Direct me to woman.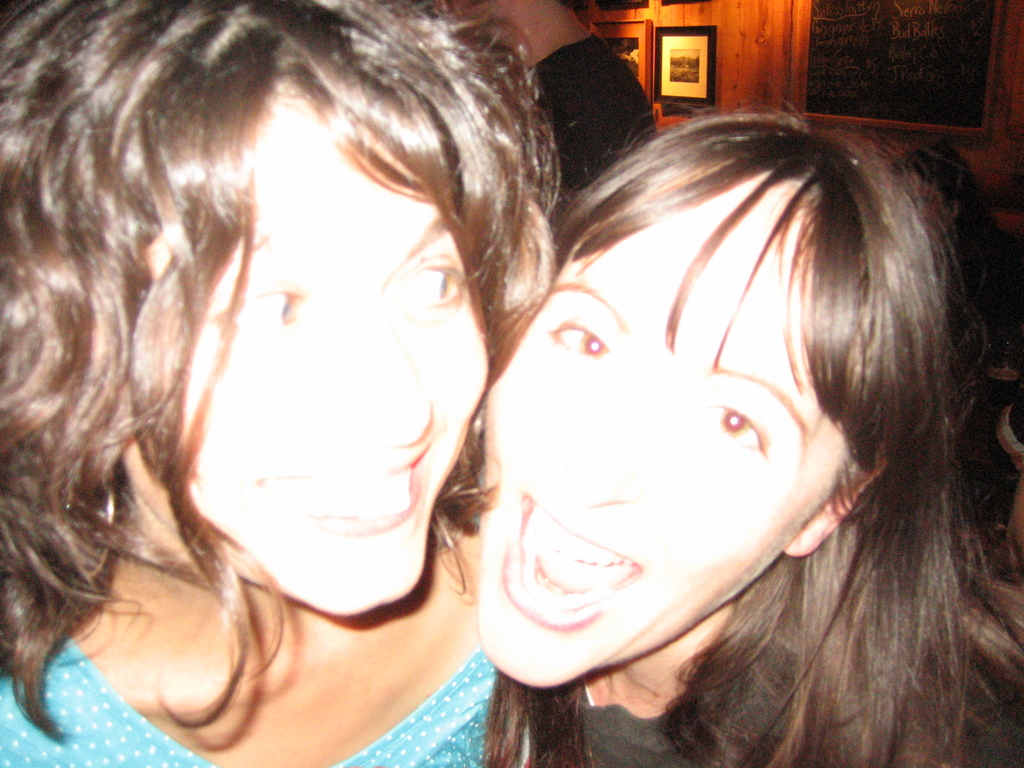
Direction: pyautogui.locateOnScreen(348, 54, 1004, 764).
